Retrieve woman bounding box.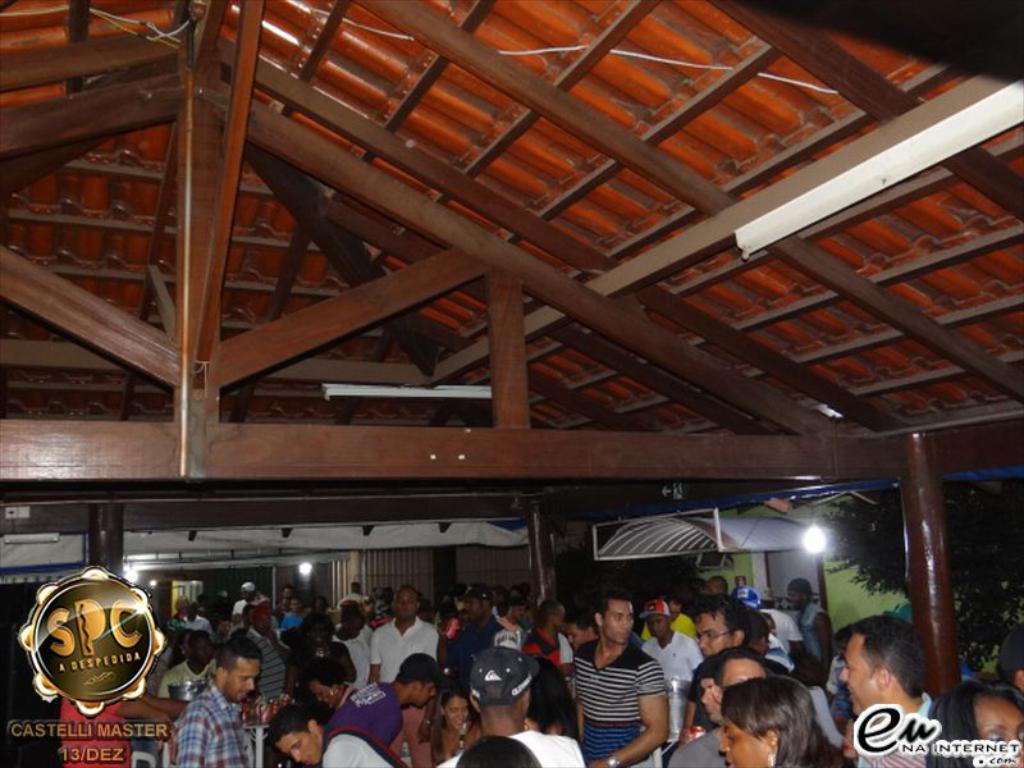
Bounding box: pyautogui.locateOnScreen(920, 678, 1023, 767).
